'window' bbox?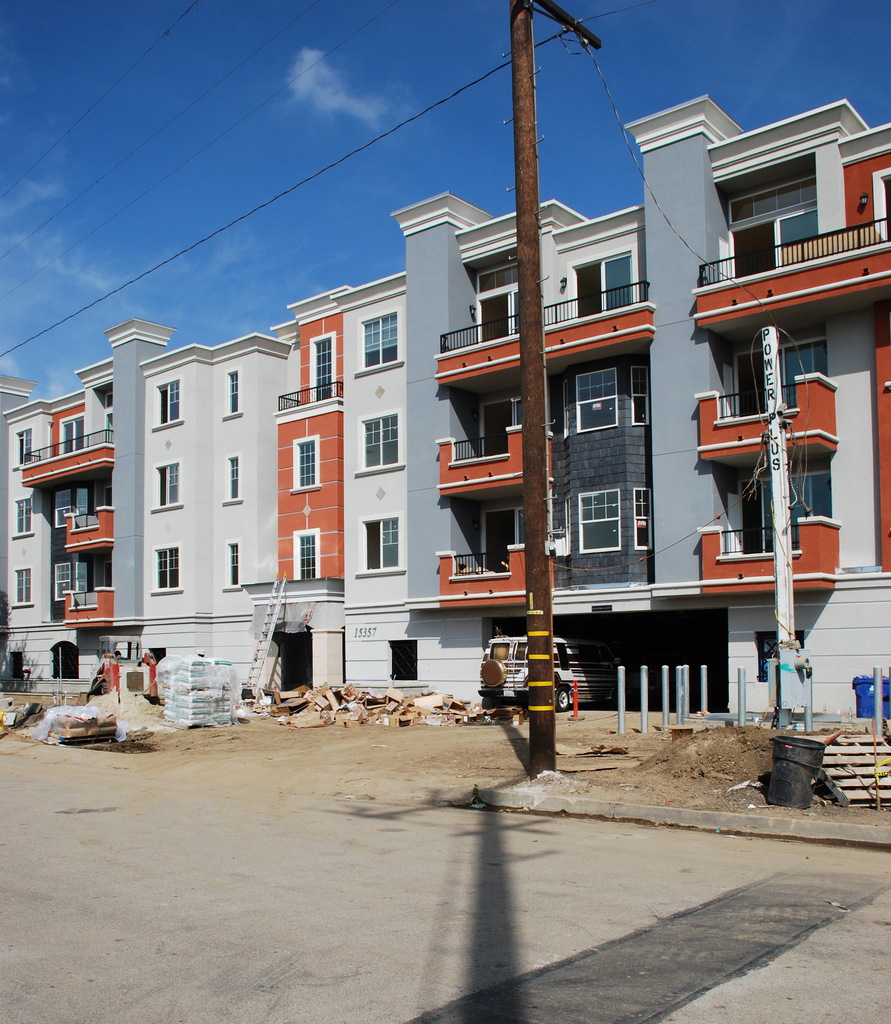
(x1=4, y1=433, x2=35, y2=470)
